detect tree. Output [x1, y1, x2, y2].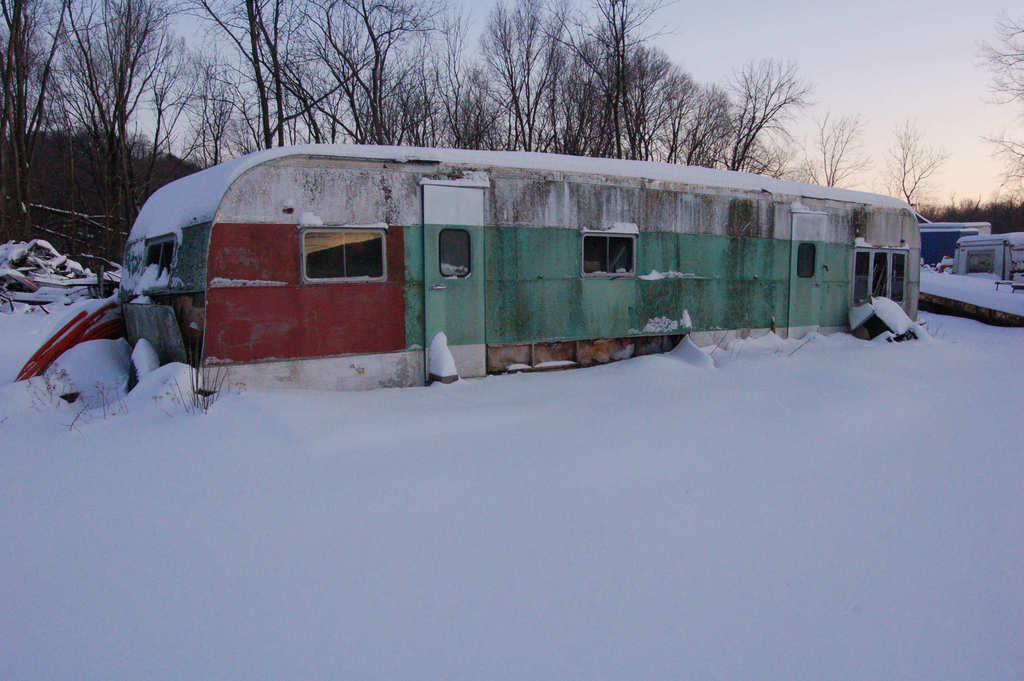
[550, 0, 671, 159].
